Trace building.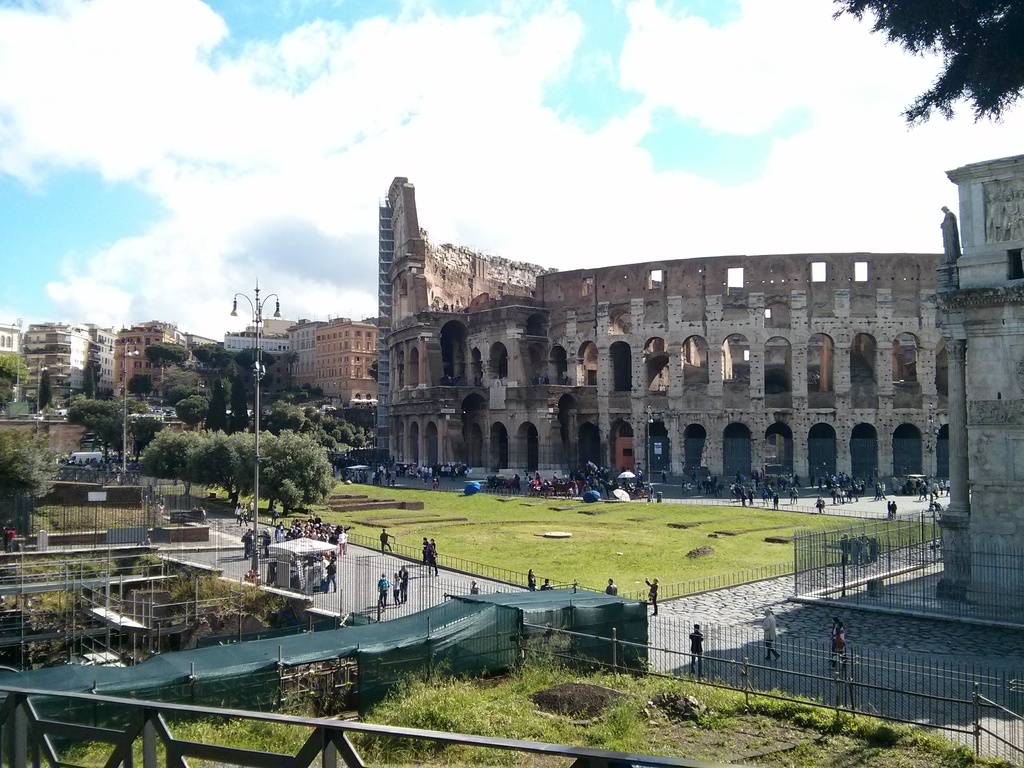
Traced to 120:324:218:408.
